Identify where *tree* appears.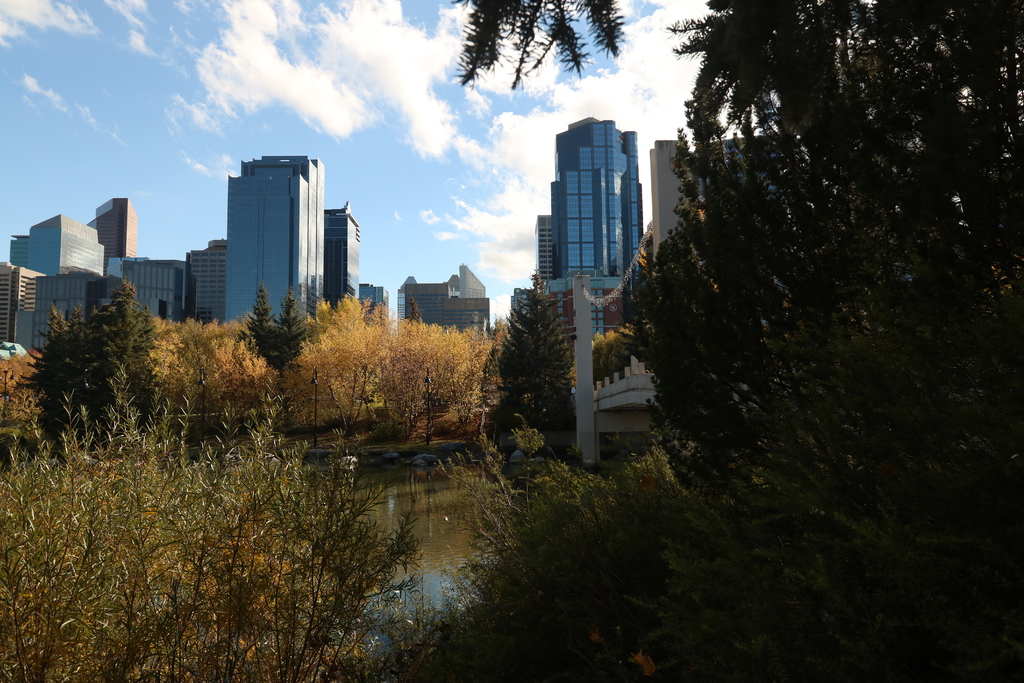
Appears at [282, 300, 495, 445].
